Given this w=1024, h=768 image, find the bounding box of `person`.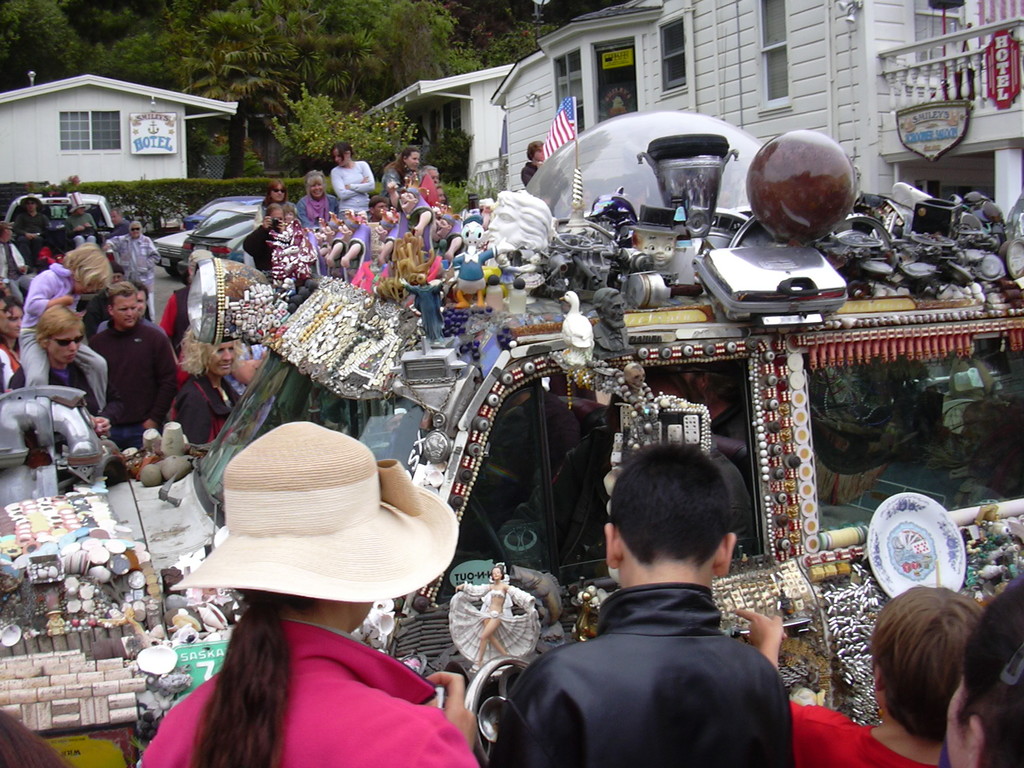
<region>522, 138, 554, 184</region>.
